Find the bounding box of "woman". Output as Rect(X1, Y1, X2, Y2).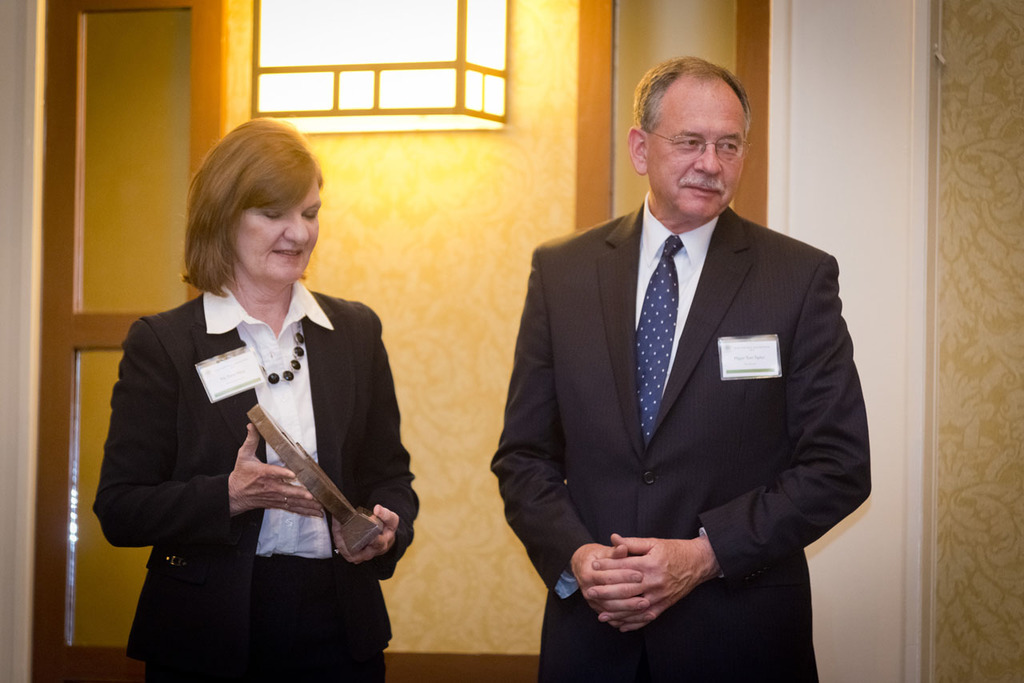
Rect(109, 139, 406, 677).
